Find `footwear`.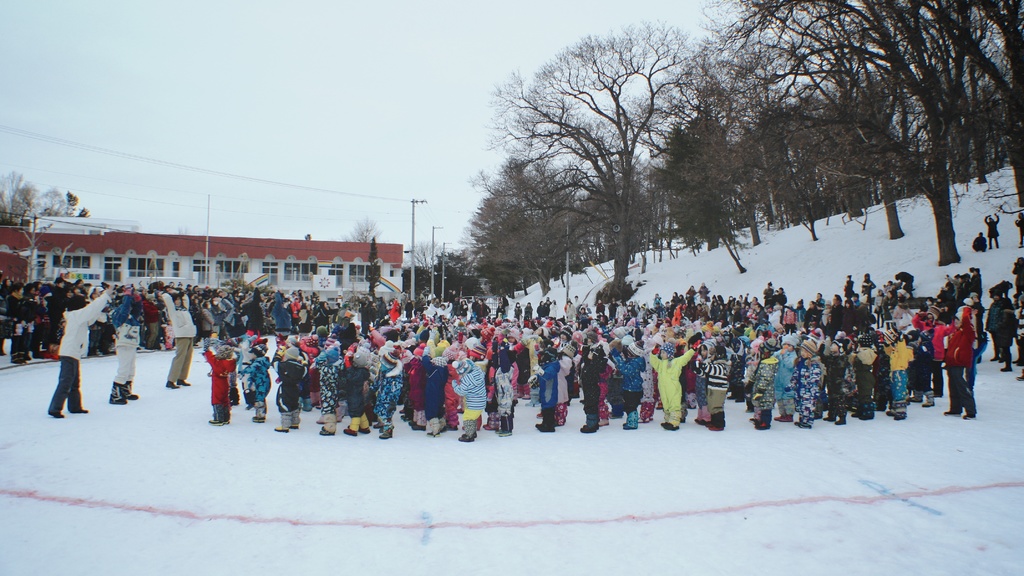
{"x1": 70, "y1": 407, "x2": 90, "y2": 413}.
